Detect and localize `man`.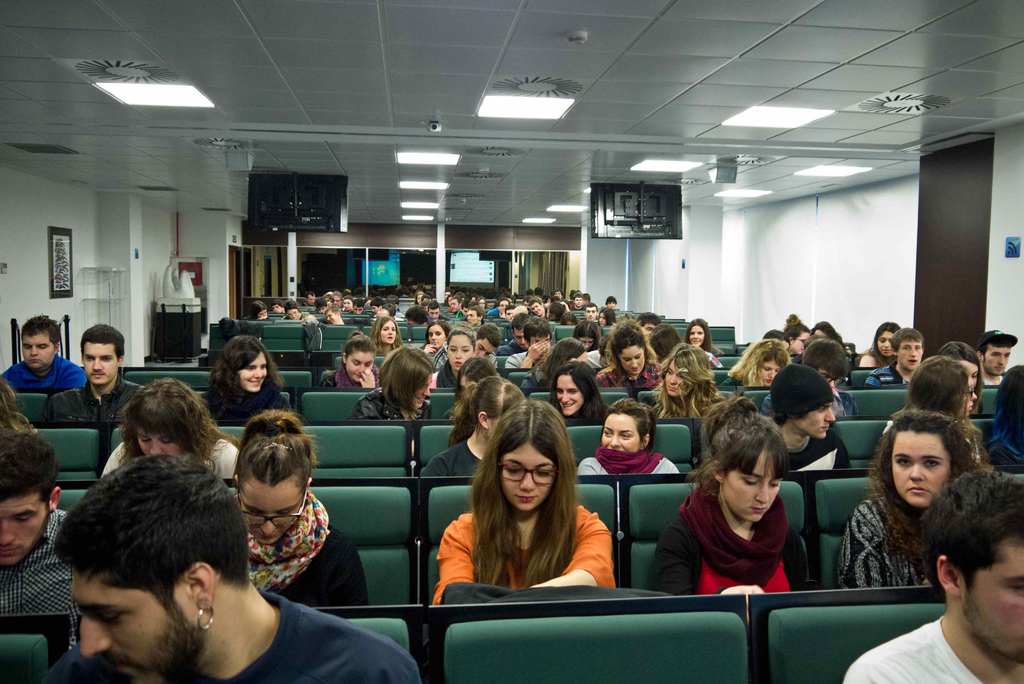
Localized at [586, 307, 597, 321].
